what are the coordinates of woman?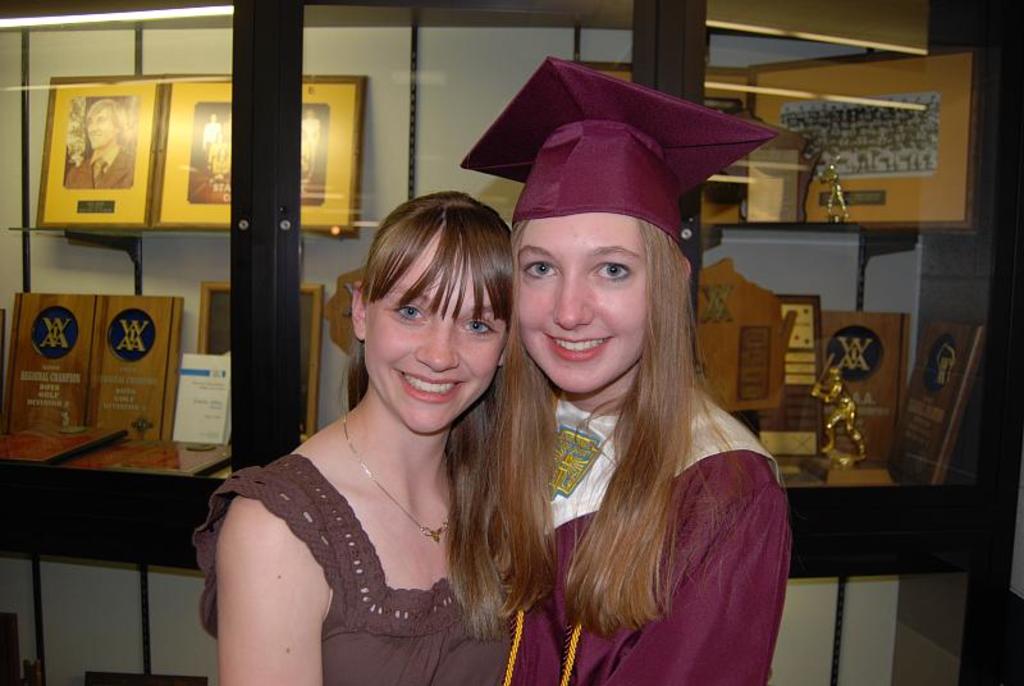
<bbox>183, 169, 539, 685</bbox>.
